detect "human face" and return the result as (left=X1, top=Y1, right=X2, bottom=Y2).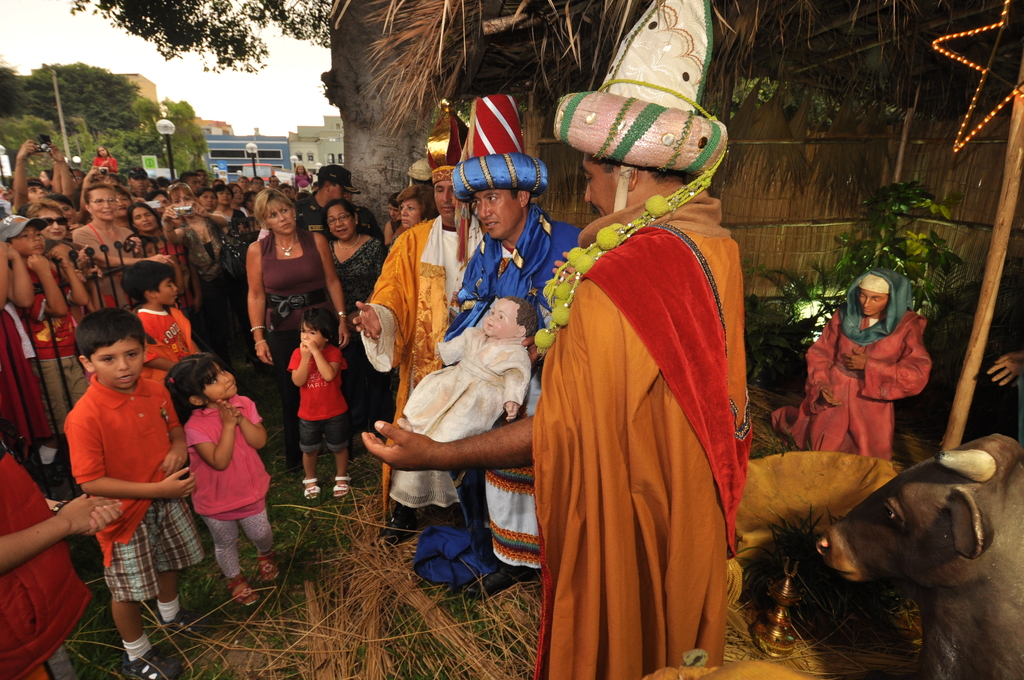
(left=579, top=152, right=620, bottom=213).
